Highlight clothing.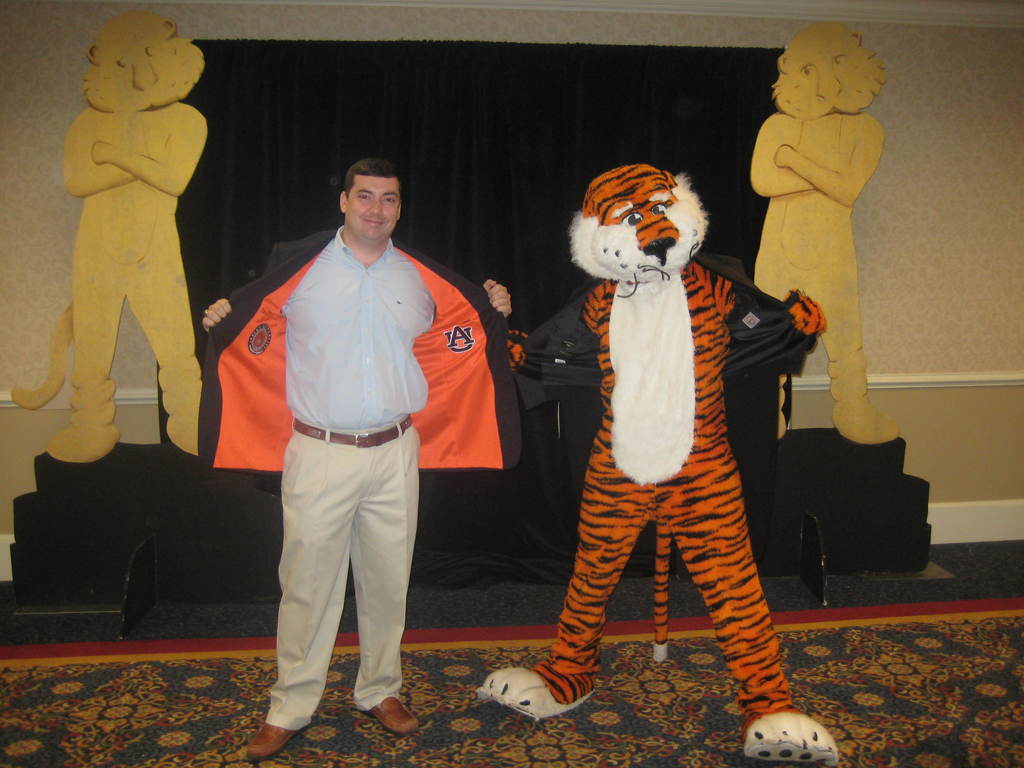
Highlighted region: l=208, t=227, r=520, b=733.
